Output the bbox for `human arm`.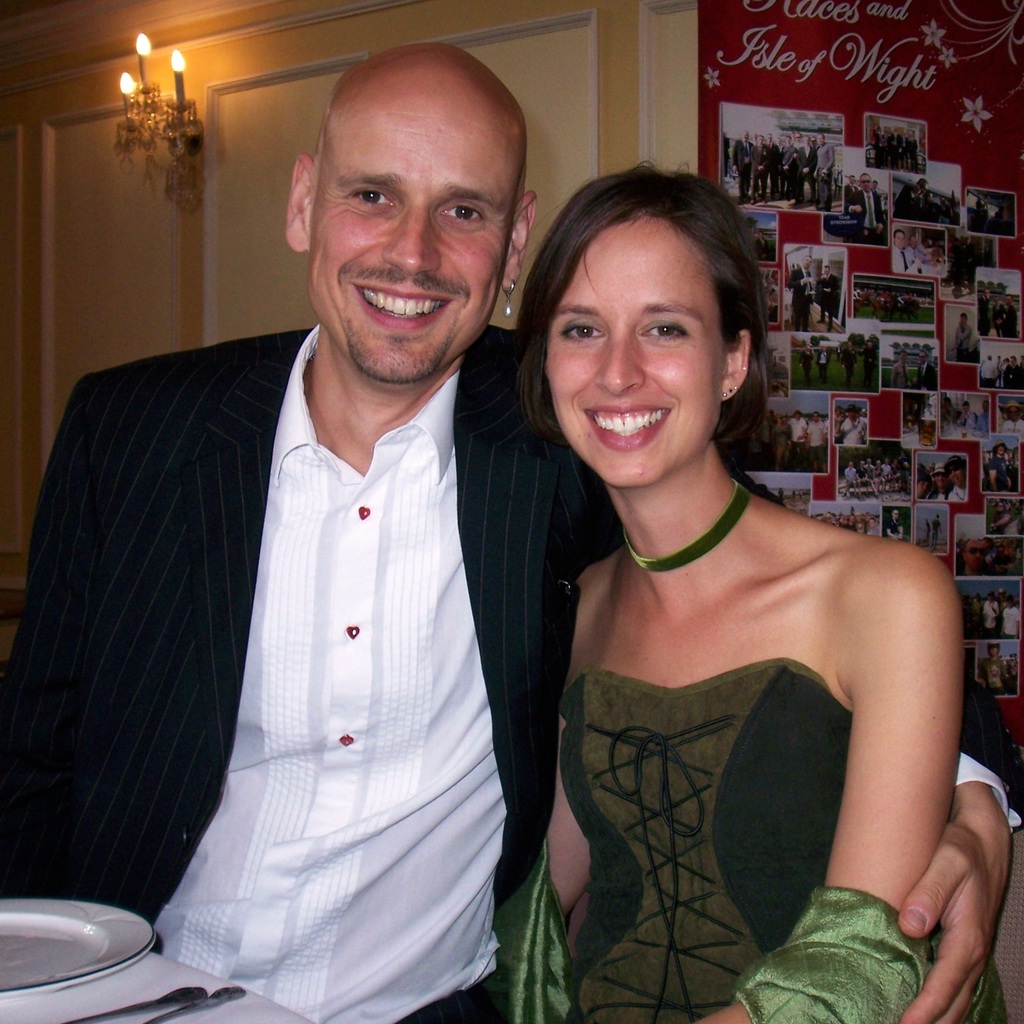
box=[746, 482, 952, 954].
